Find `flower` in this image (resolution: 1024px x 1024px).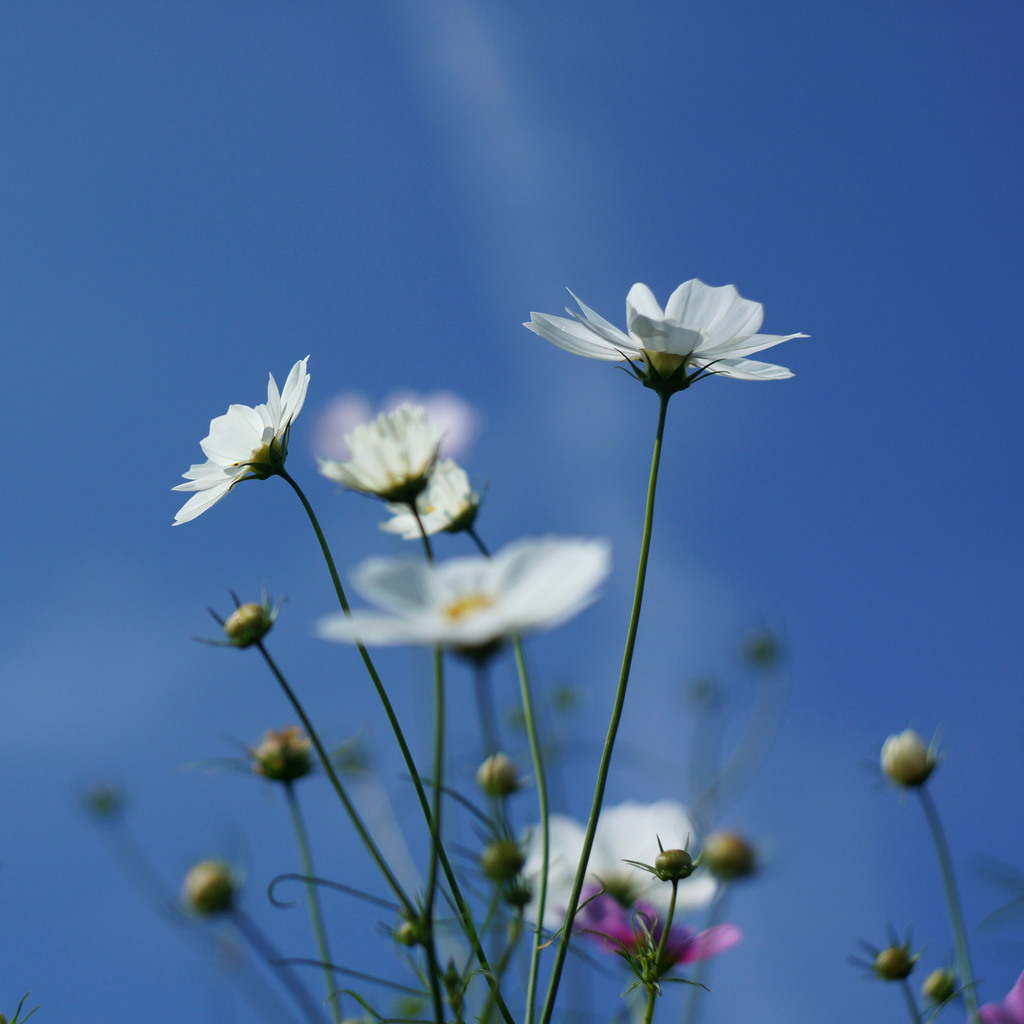
[x1=182, y1=861, x2=251, y2=931].
